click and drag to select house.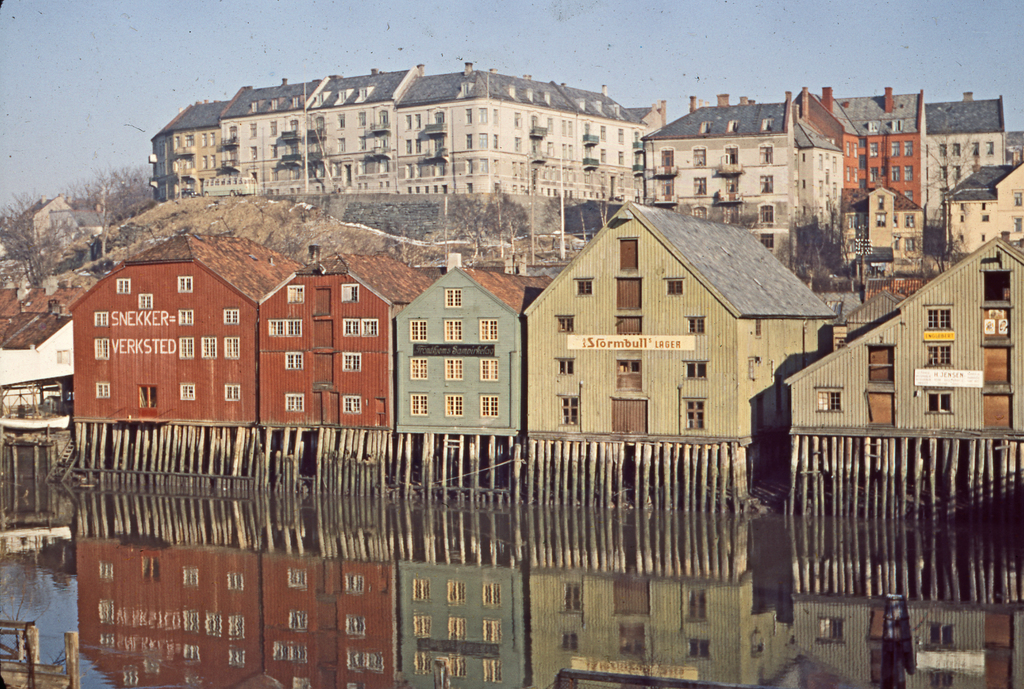
Selection: l=778, t=232, r=1017, b=442.
